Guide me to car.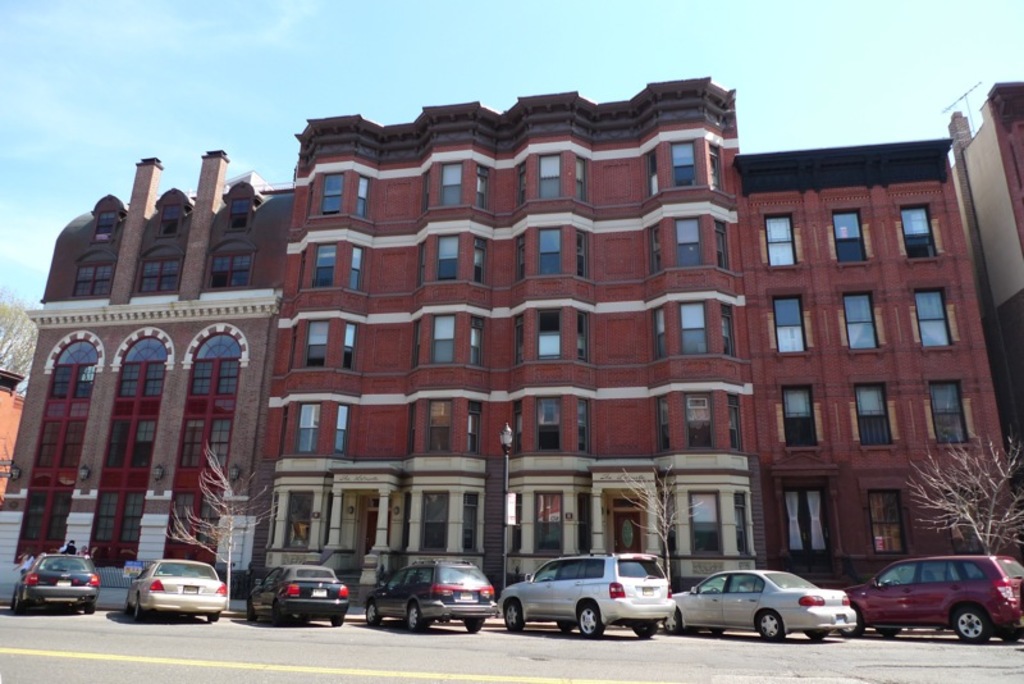
Guidance: {"left": 124, "top": 561, "right": 228, "bottom": 633}.
